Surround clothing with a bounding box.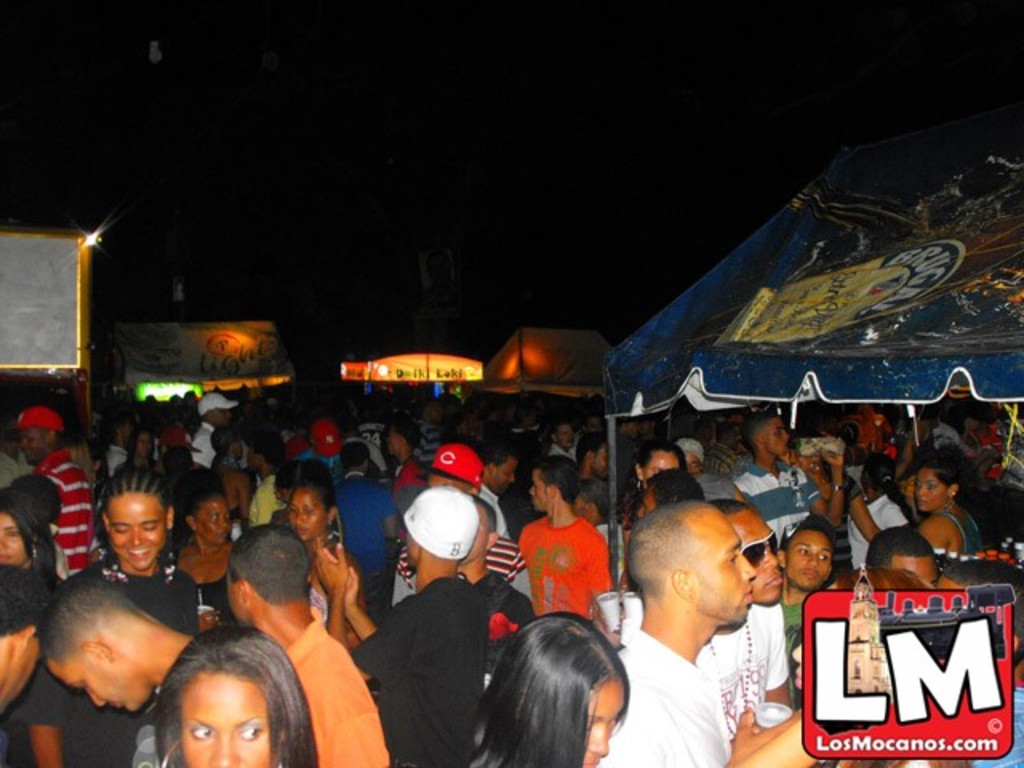
Rect(328, 474, 405, 597).
